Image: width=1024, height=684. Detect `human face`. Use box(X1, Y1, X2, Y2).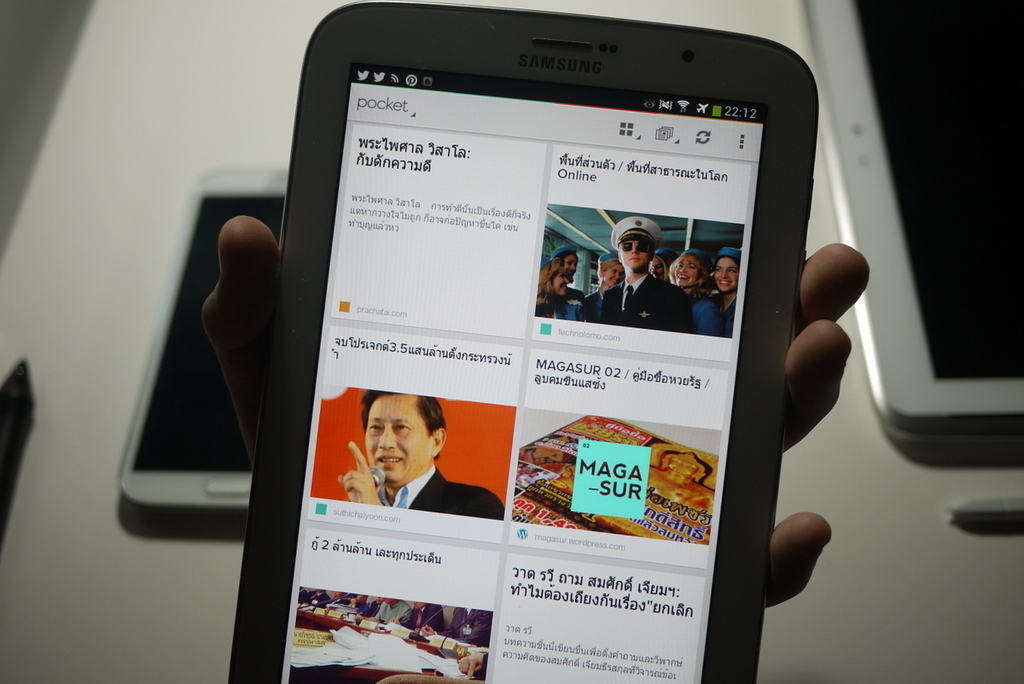
box(364, 395, 433, 482).
